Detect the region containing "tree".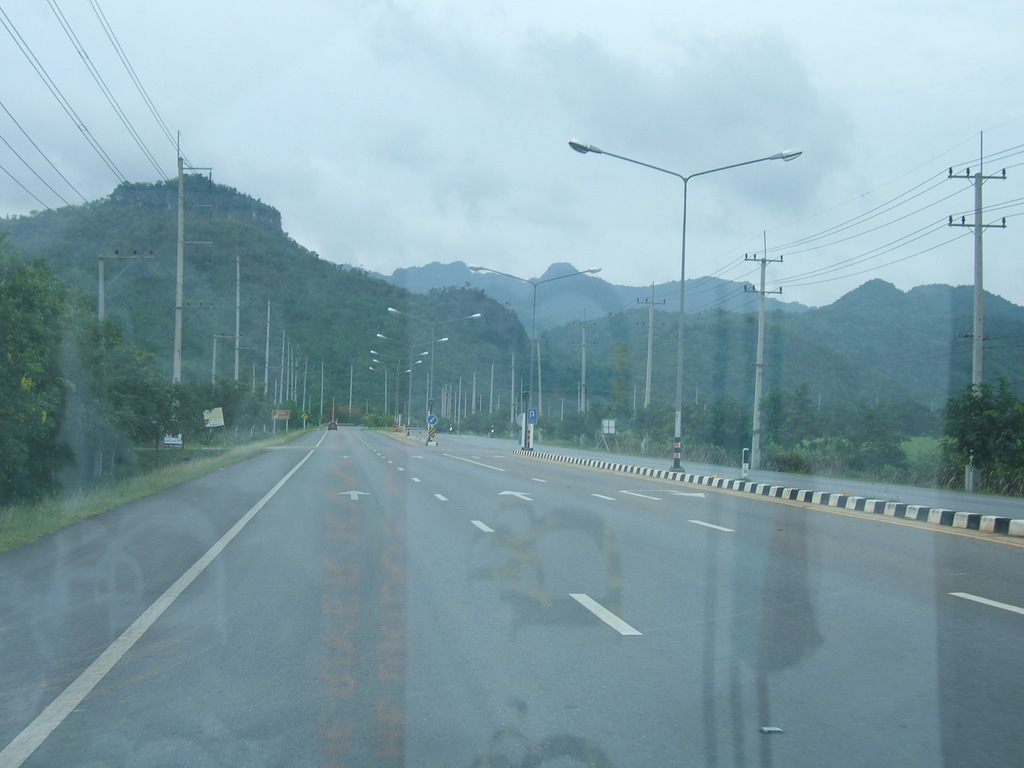
bbox=[749, 383, 820, 477].
